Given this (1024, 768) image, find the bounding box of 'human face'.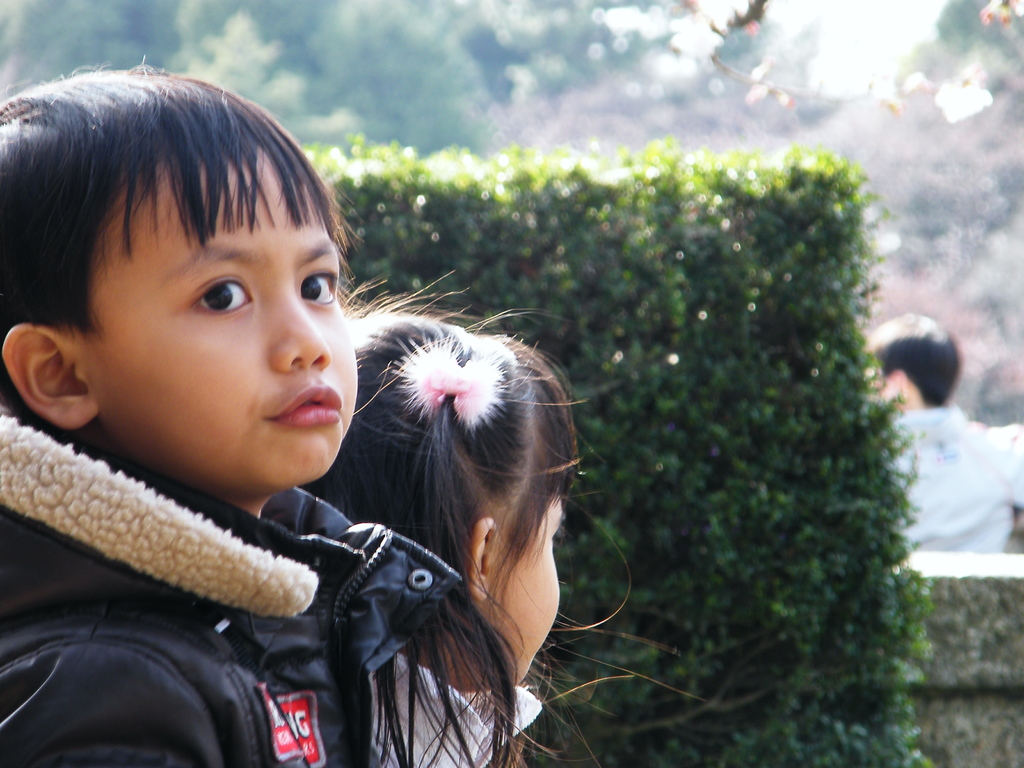
crop(65, 150, 359, 479).
